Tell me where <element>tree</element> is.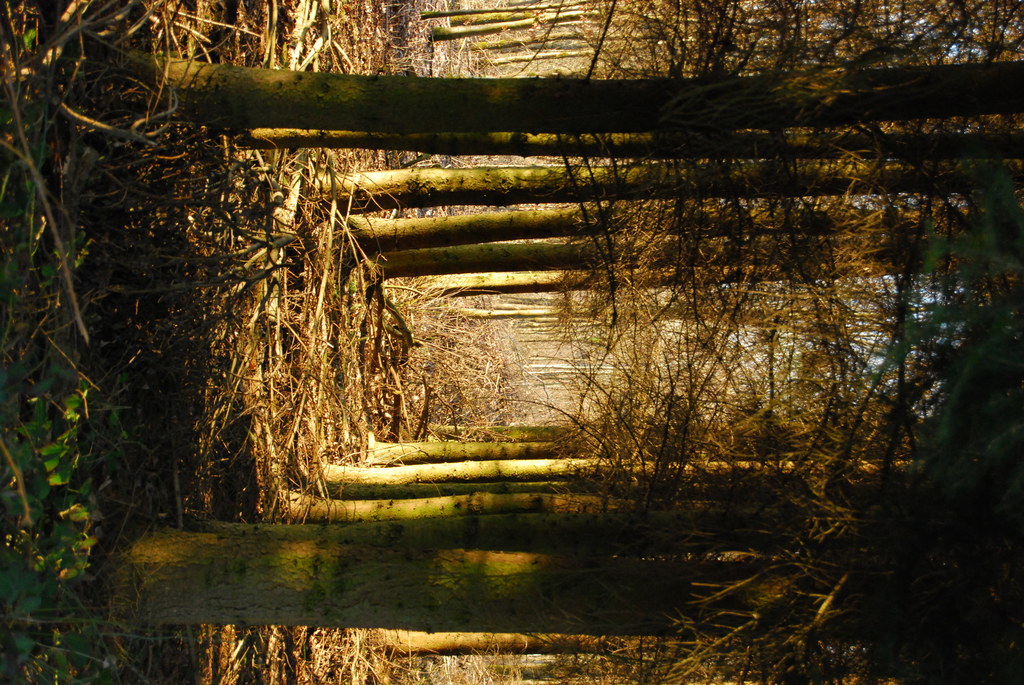
<element>tree</element> is at <bbox>99, 0, 1023, 327</bbox>.
